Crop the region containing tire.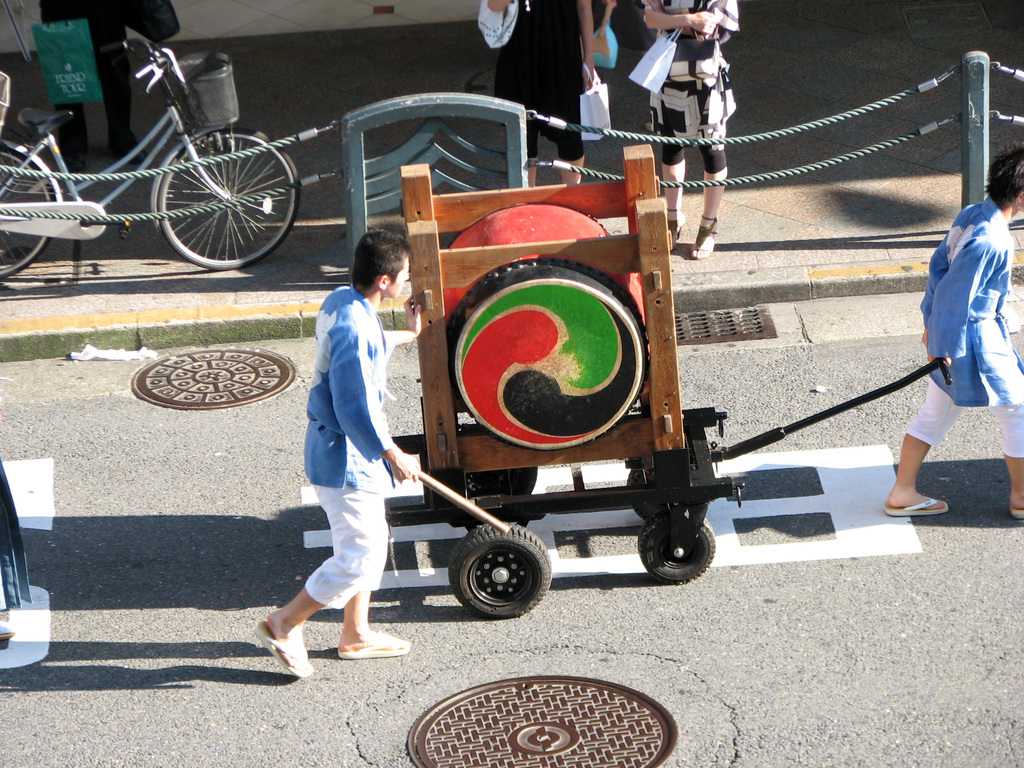
Crop region: select_region(448, 519, 555, 620).
